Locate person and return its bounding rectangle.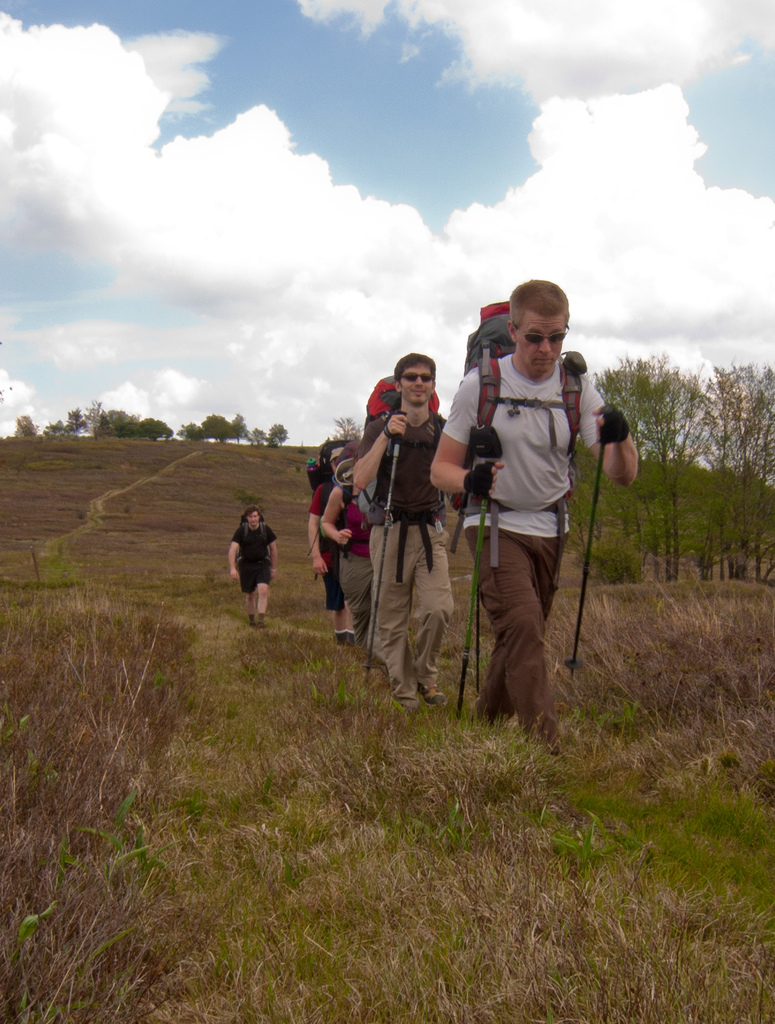
left=346, top=355, right=468, bottom=694.
